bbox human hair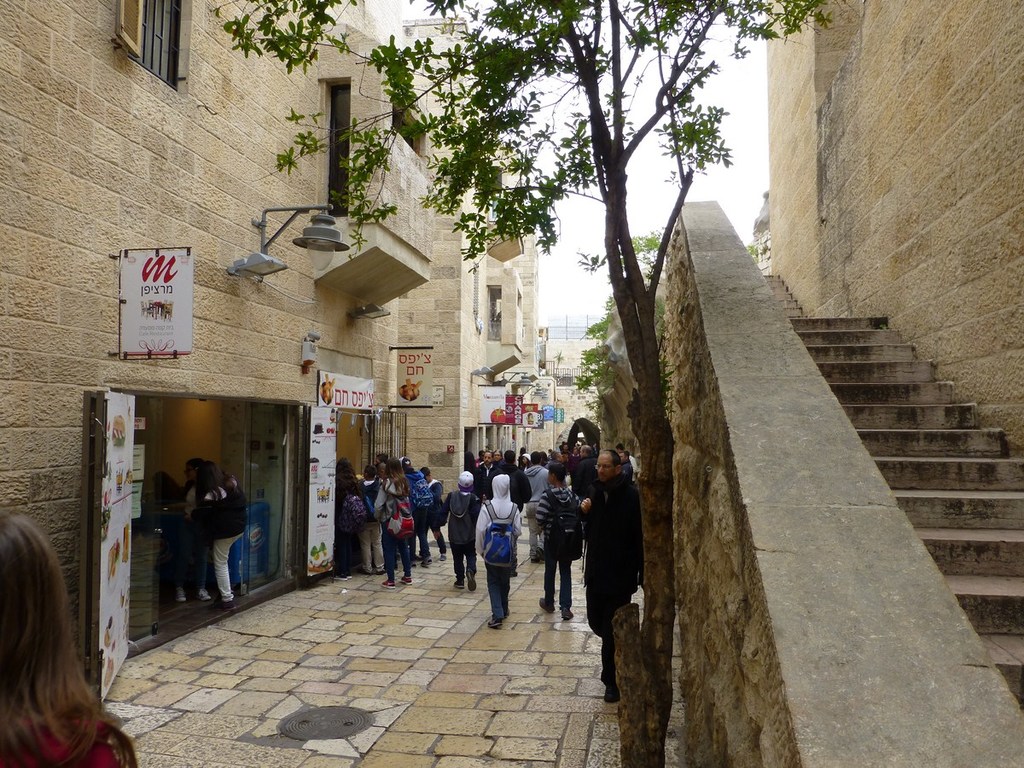
x1=333, y1=472, x2=359, y2=498
